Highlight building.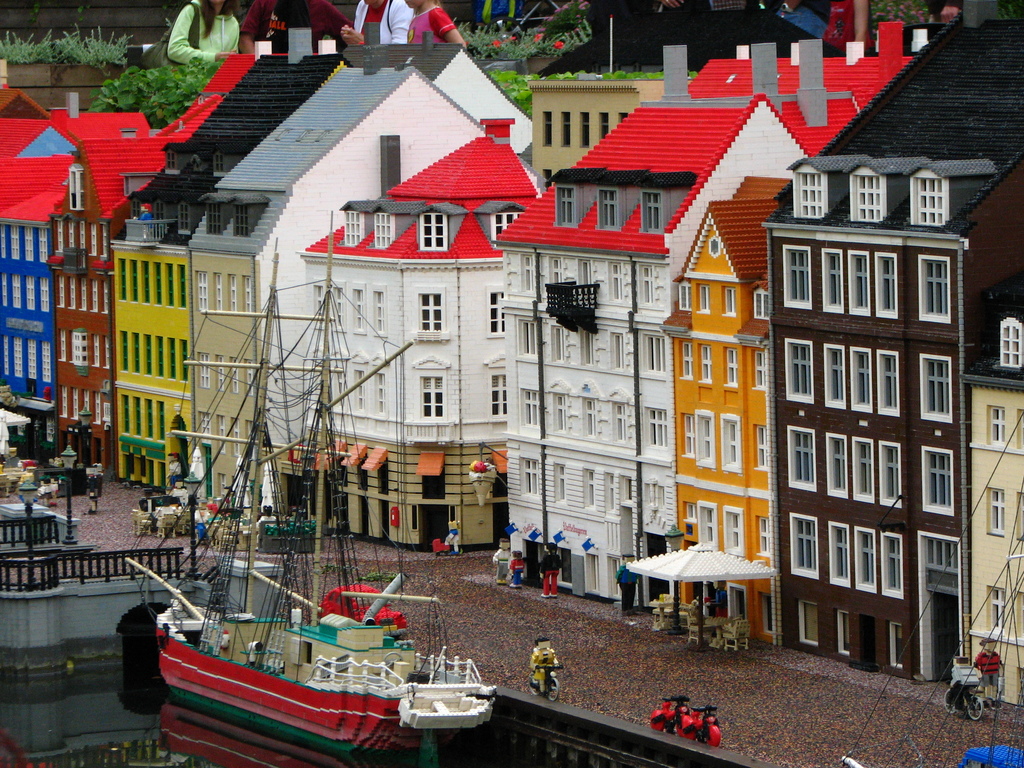
Highlighted region: select_region(282, 118, 534, 549).
